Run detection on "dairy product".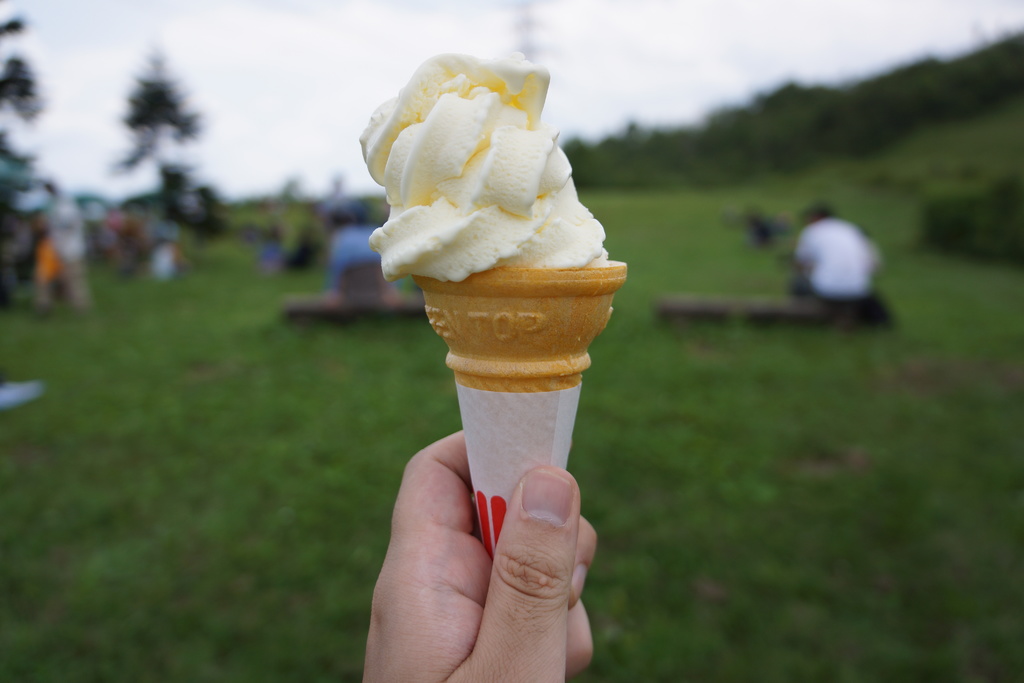
Result: rect(365, 40, 606, 278).
